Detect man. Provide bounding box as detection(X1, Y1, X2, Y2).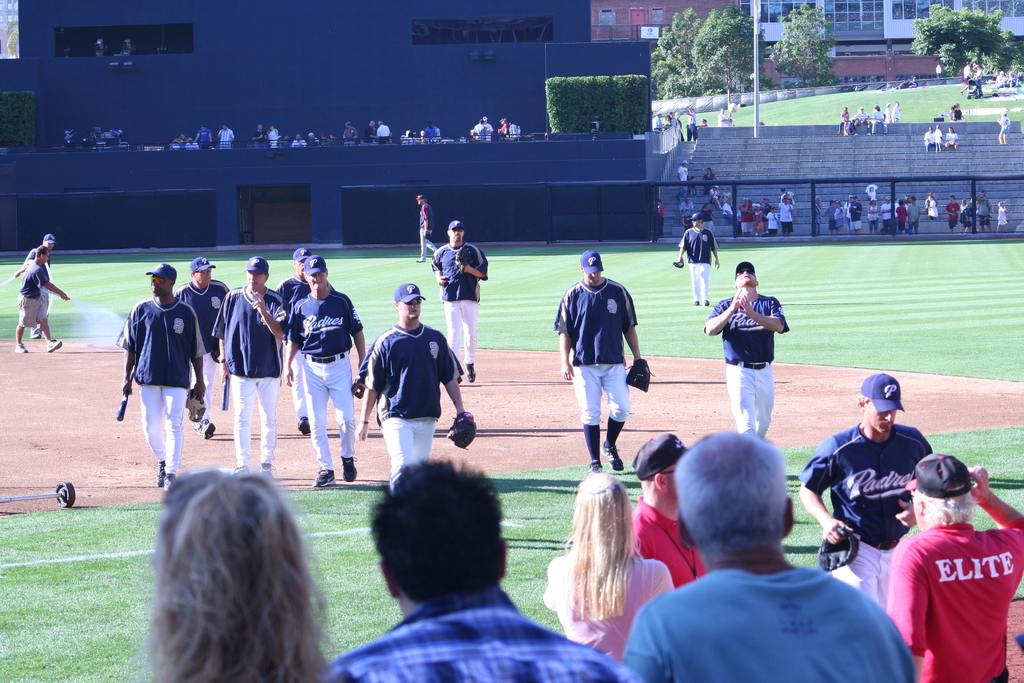
detection(671, 213, 719, 306).
